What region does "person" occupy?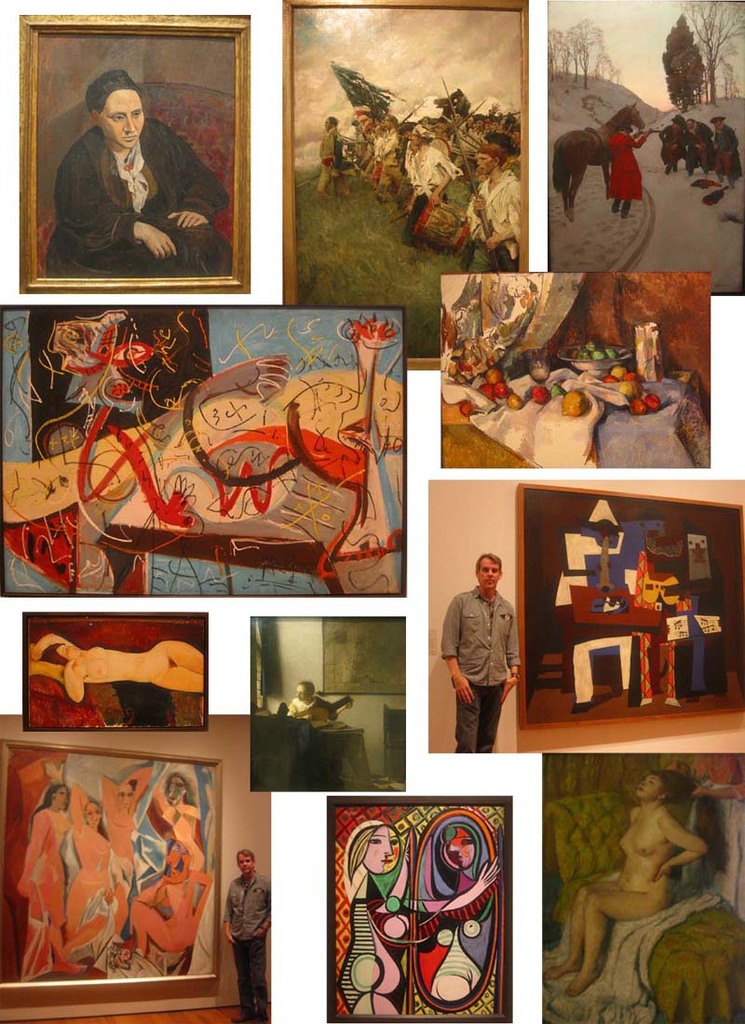
(left=63, top=783, right=129, bottom=970).
